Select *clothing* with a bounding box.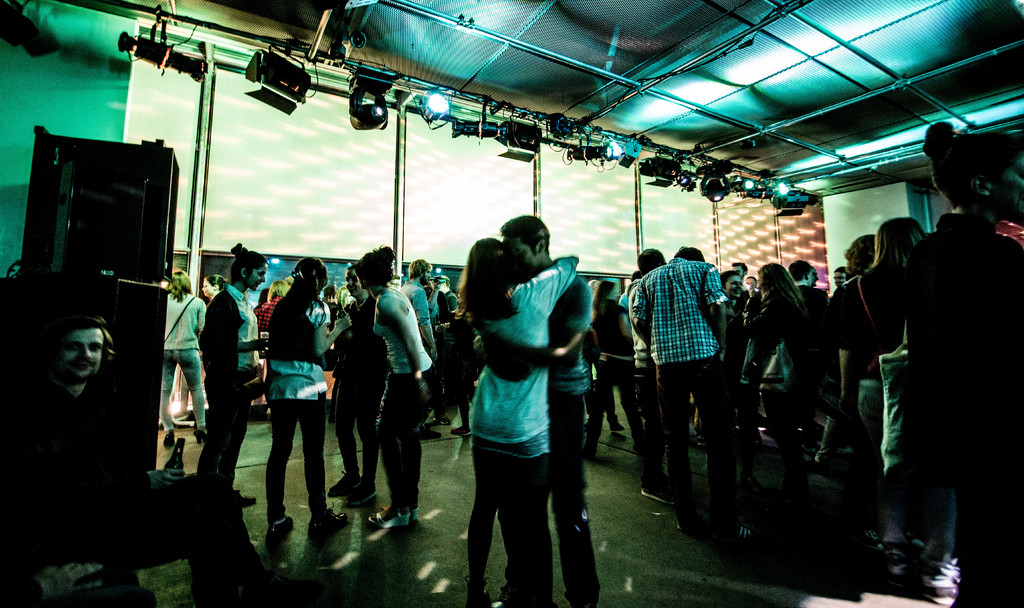
465/258/575/603.
